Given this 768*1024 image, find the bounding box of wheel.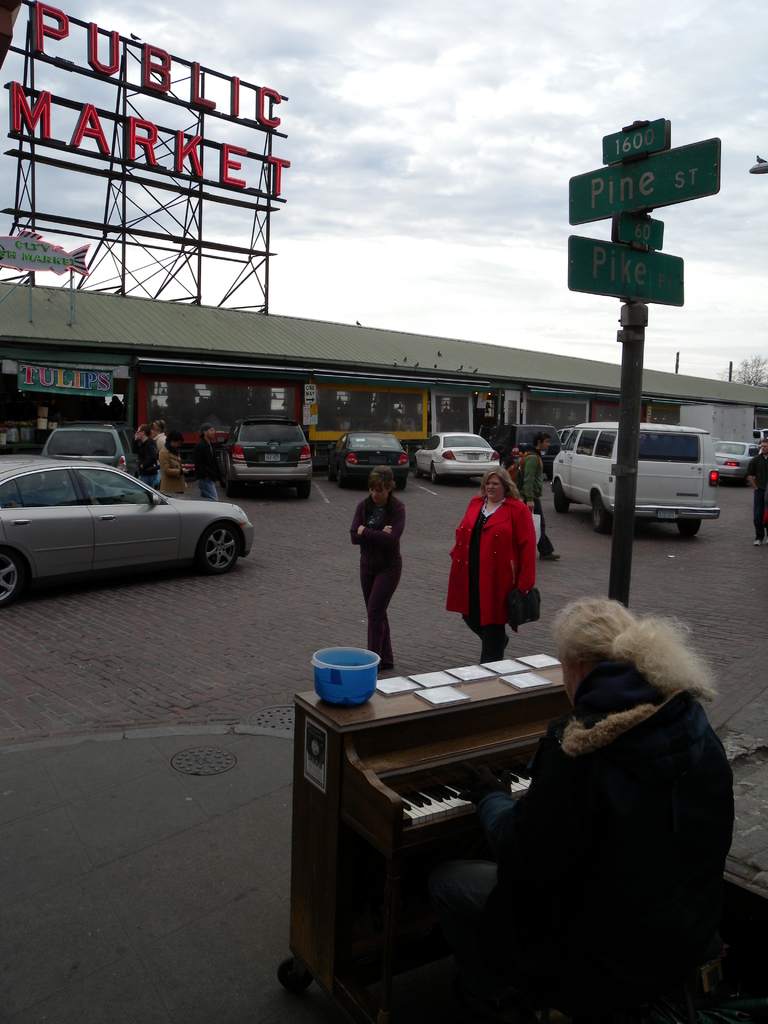
box(431, 465, 439, 484).
